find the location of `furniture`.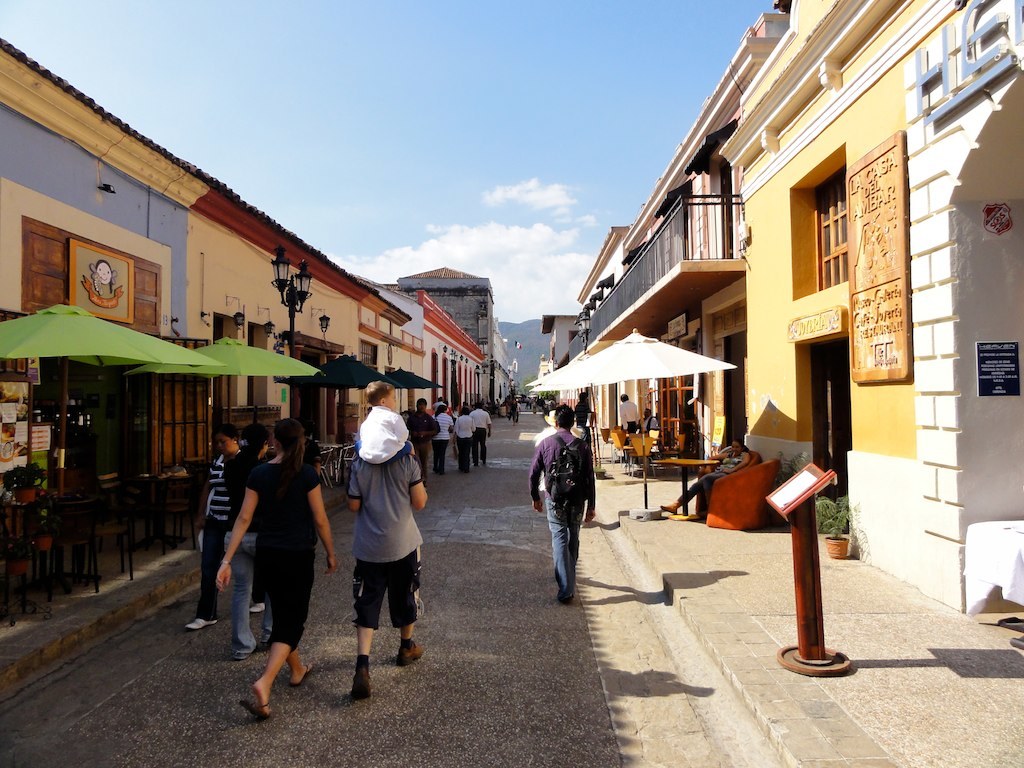
Location: <box>701,459,782,524</box>.
